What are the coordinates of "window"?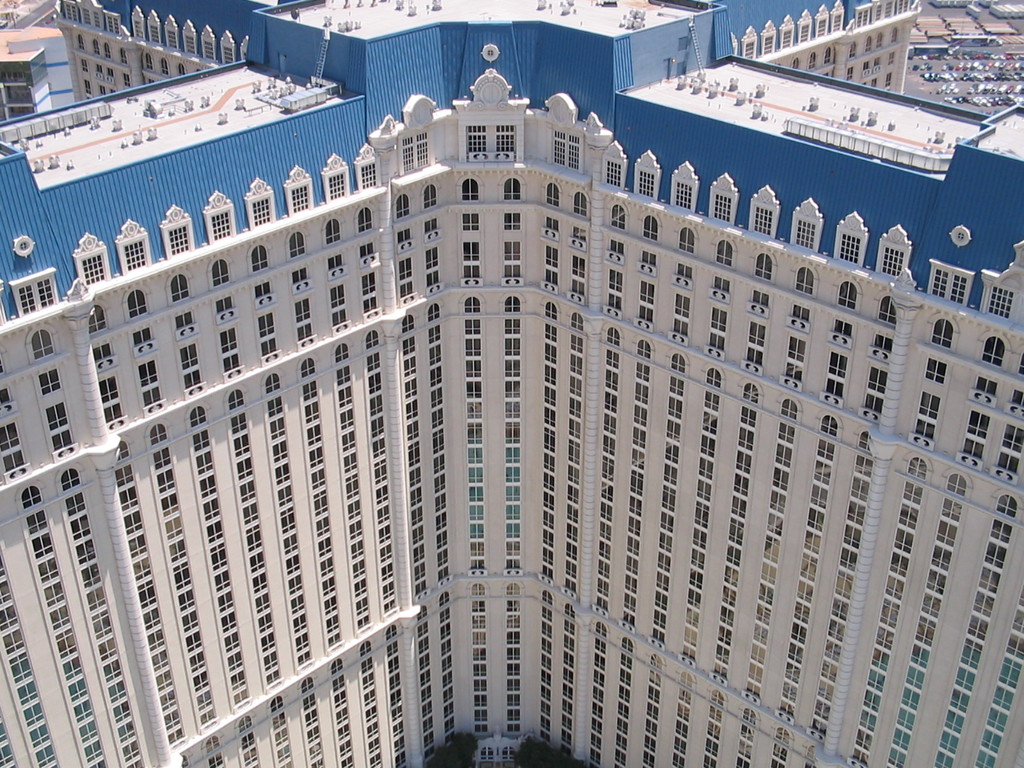
[393,685,402,703].
